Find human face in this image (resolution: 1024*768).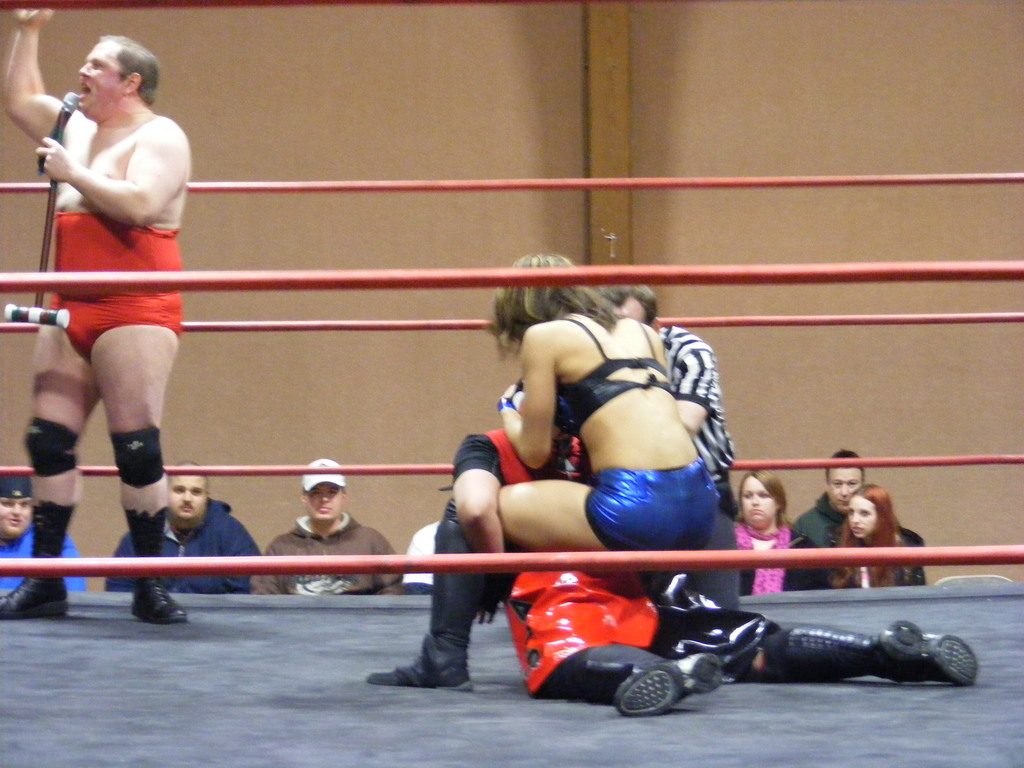
{"left": 846, "top": 496, "right": 879, "bottom": 536}.
